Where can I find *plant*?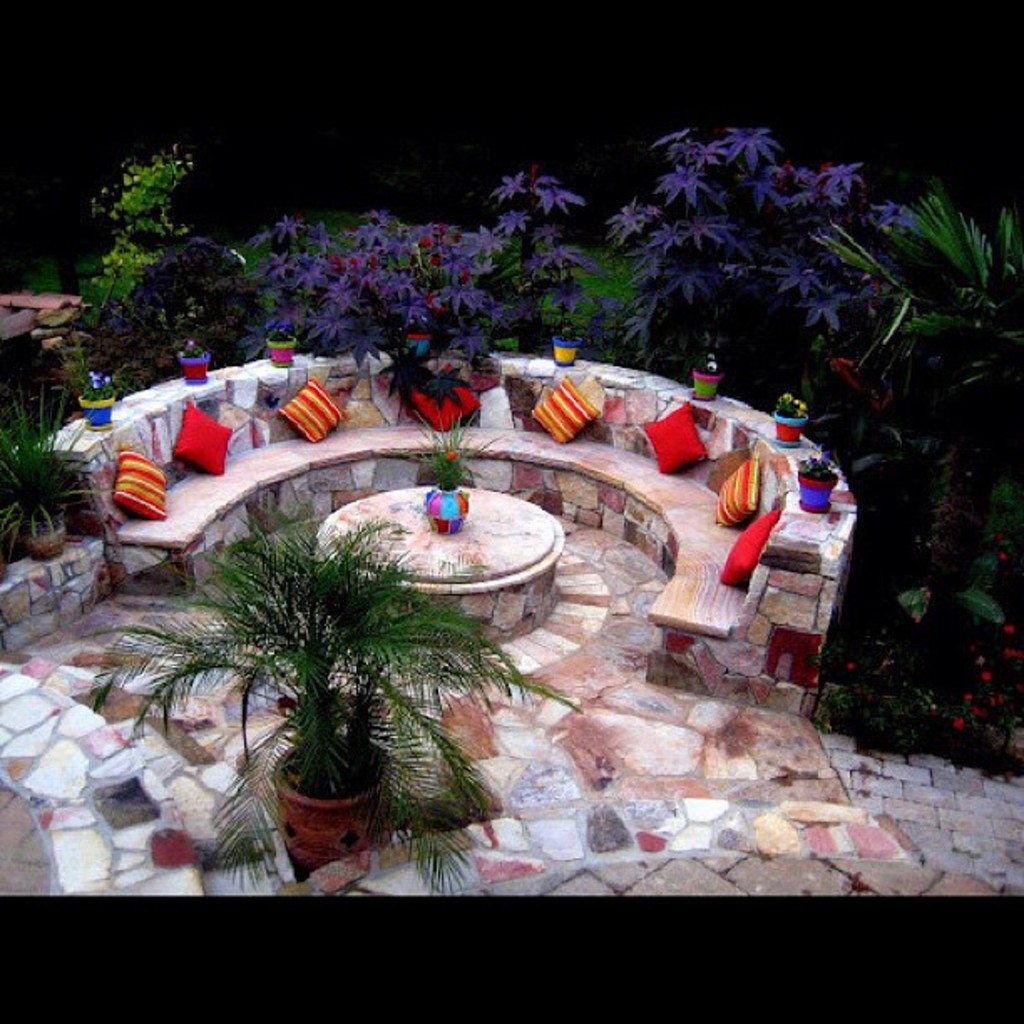
You can find it at (798,448,832,484).
